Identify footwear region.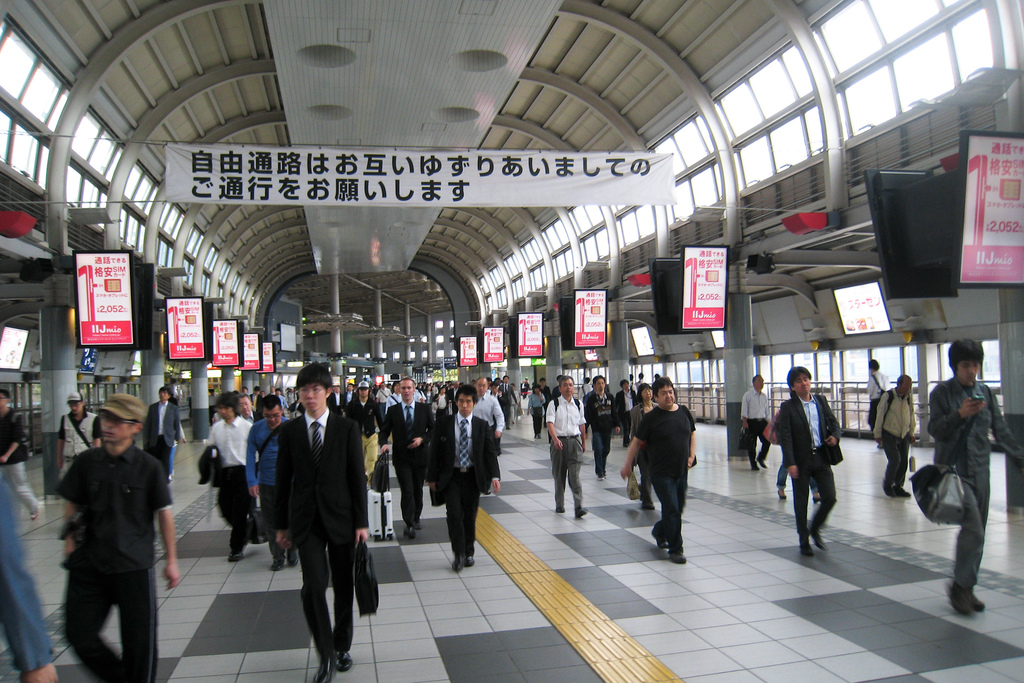
Region: (left=668, top=544, right=688, bottom=563).
